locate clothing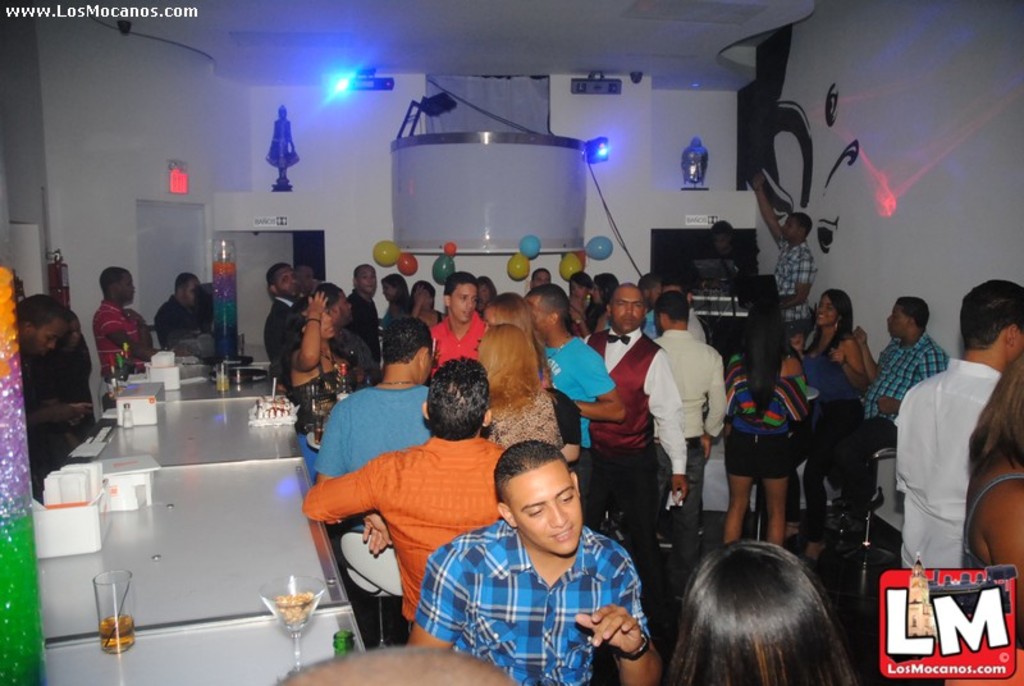
[772,241,812,337]
